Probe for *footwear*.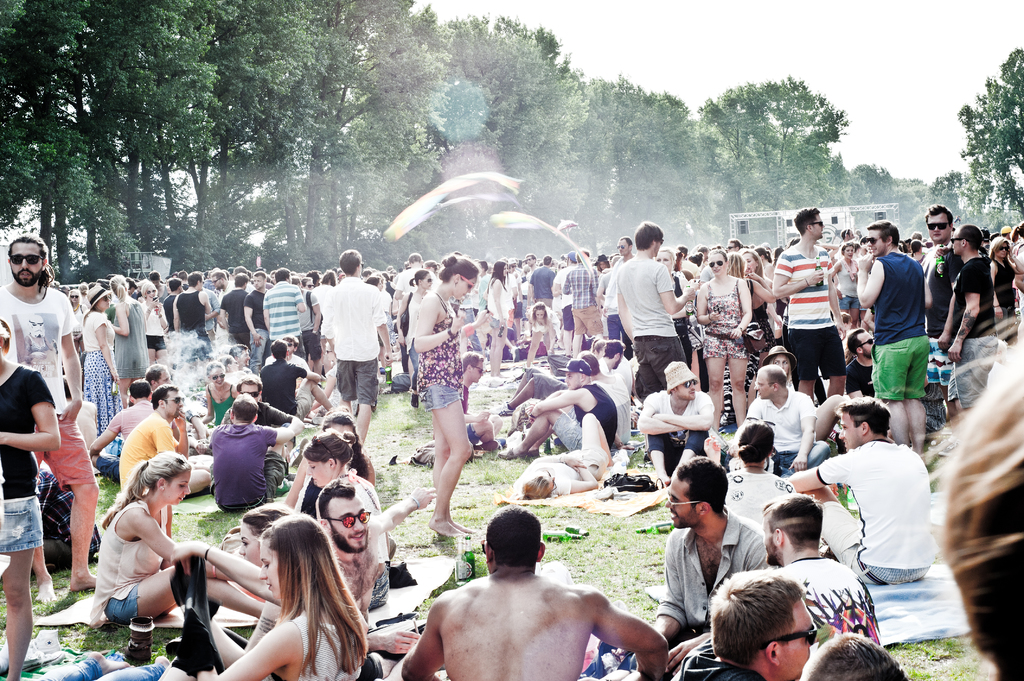
Probe result: [275,481,293,497].
